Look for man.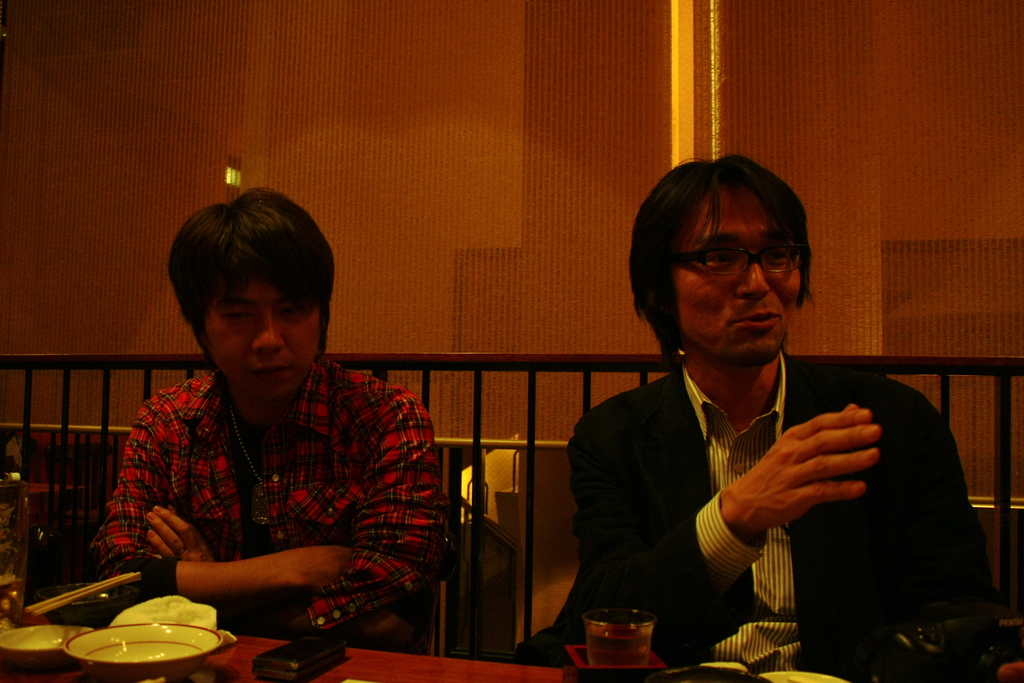
Found: BBox(564, 149, 995, 682).
